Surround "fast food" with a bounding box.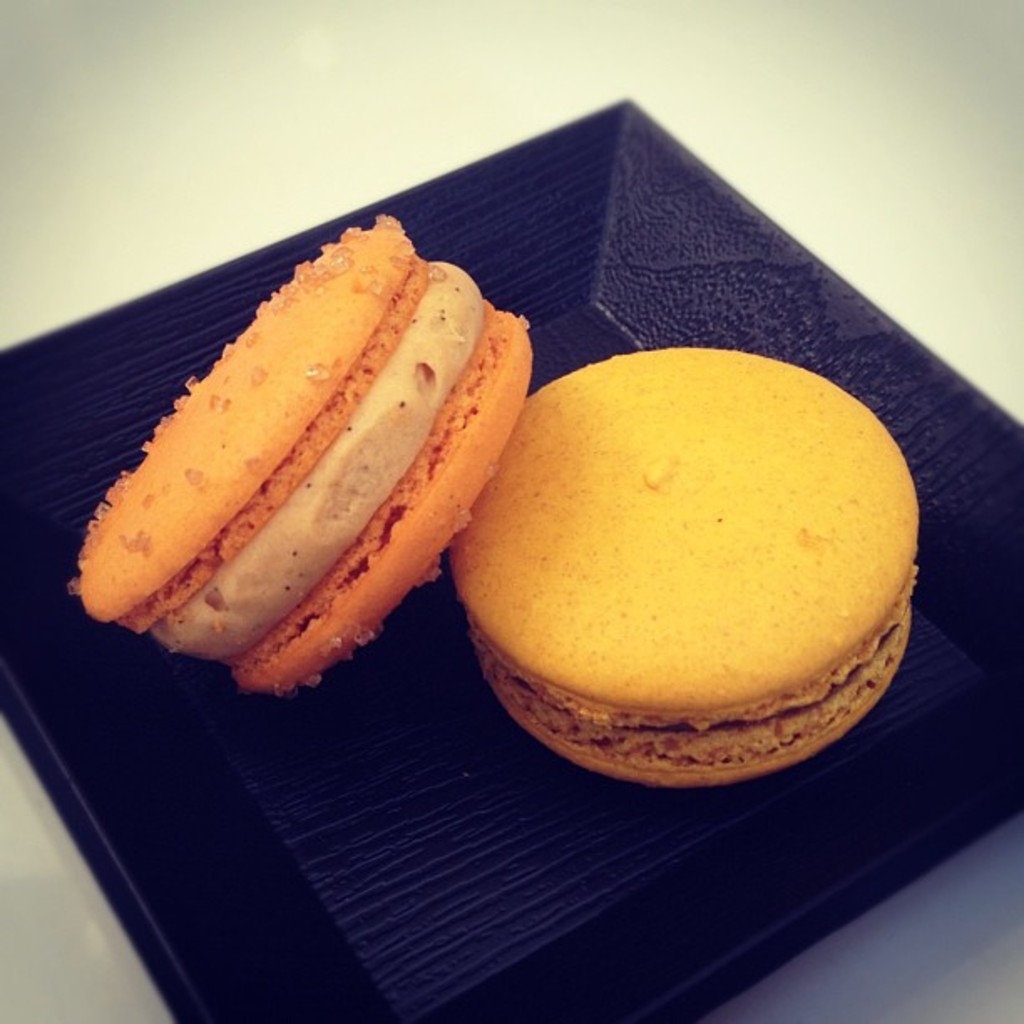
[452, 350, 919, 781].
